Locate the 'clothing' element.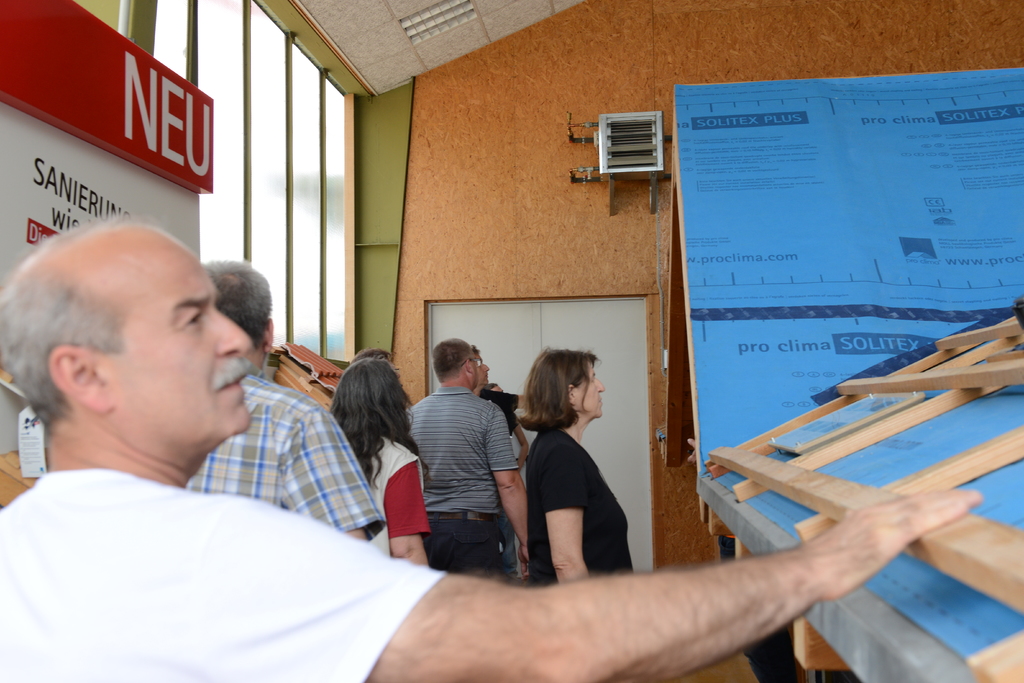
Element bbox: box(184, 363, 382, 545).
